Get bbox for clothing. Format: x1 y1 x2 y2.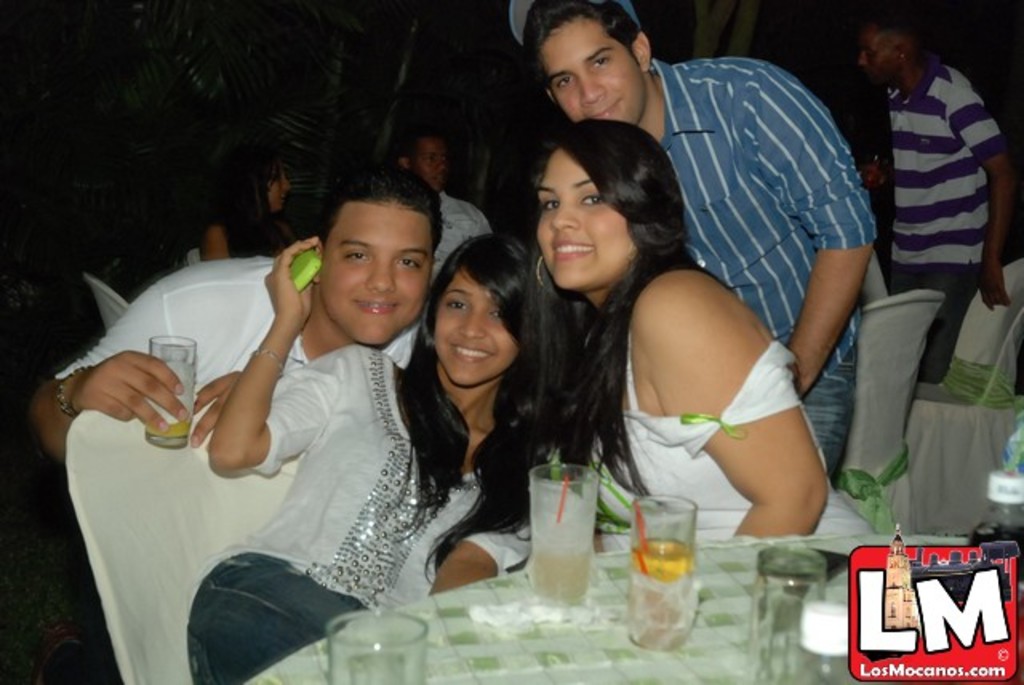
435 189 493 277.
